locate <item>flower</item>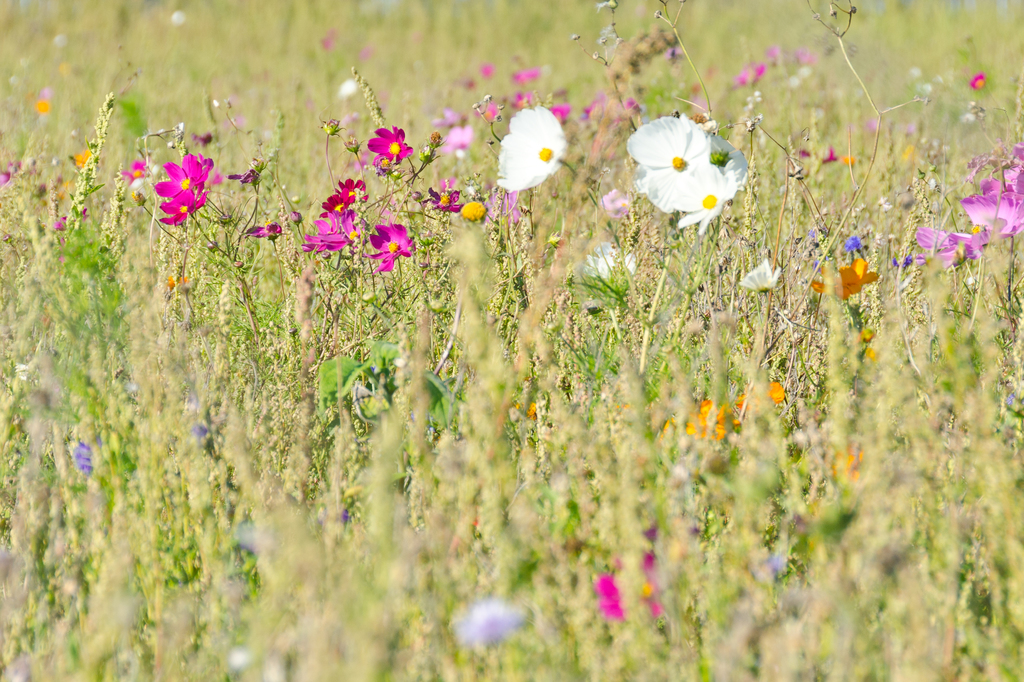
766 550 794 579
